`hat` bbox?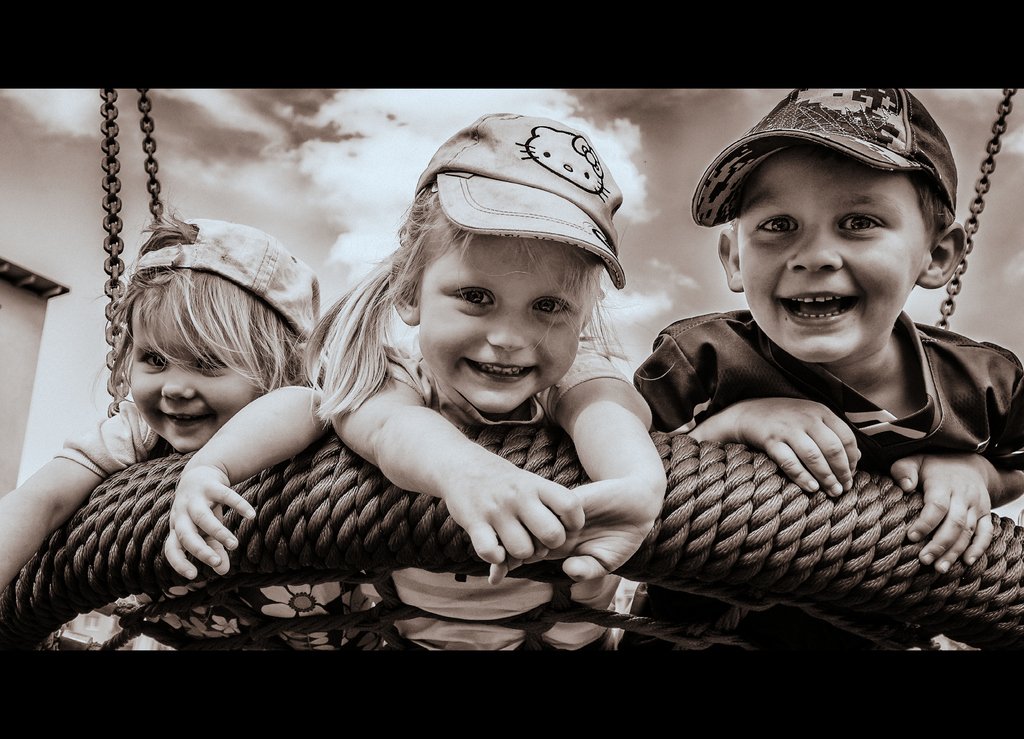
[x1=415, y1=110, x2=627, y2=288]
